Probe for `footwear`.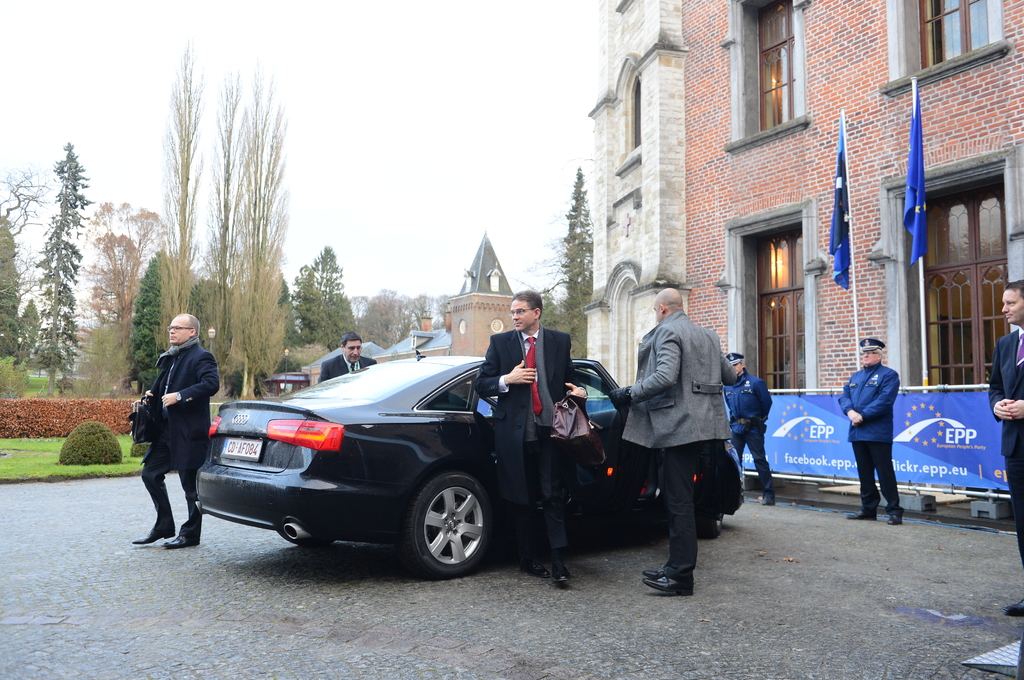
Probe result: <region>133, 519, 176, 546</region>.
